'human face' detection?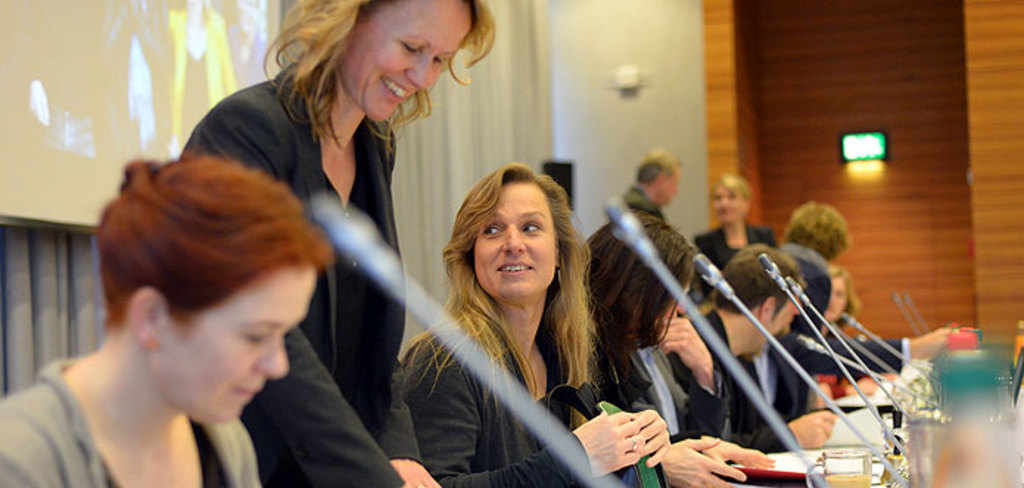
bbox(715, 187, 744, 217)
